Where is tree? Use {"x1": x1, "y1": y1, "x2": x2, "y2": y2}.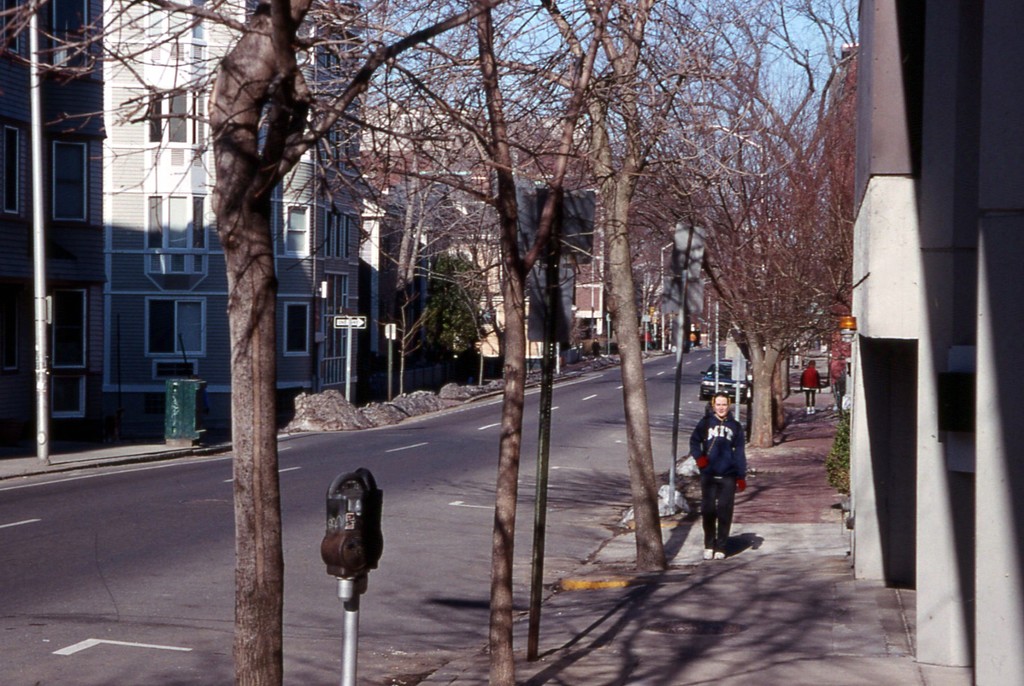
{"x1": 473, "y1": 0, "x2": 804, "y2": 564}.
